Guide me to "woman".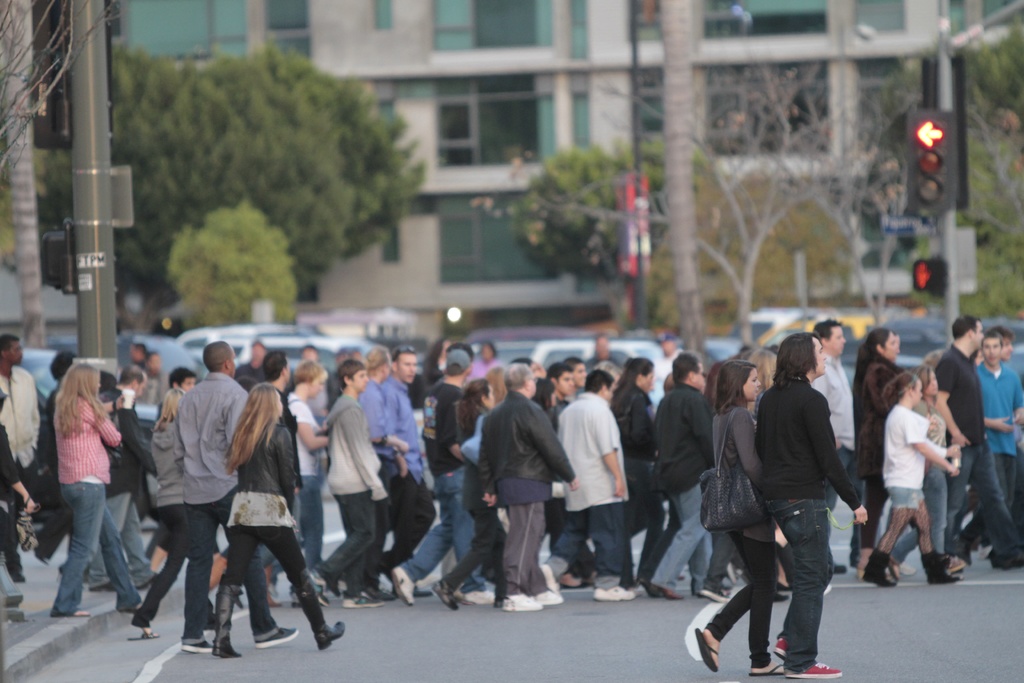
Guidance: box=[854, 322, 908, 573].
